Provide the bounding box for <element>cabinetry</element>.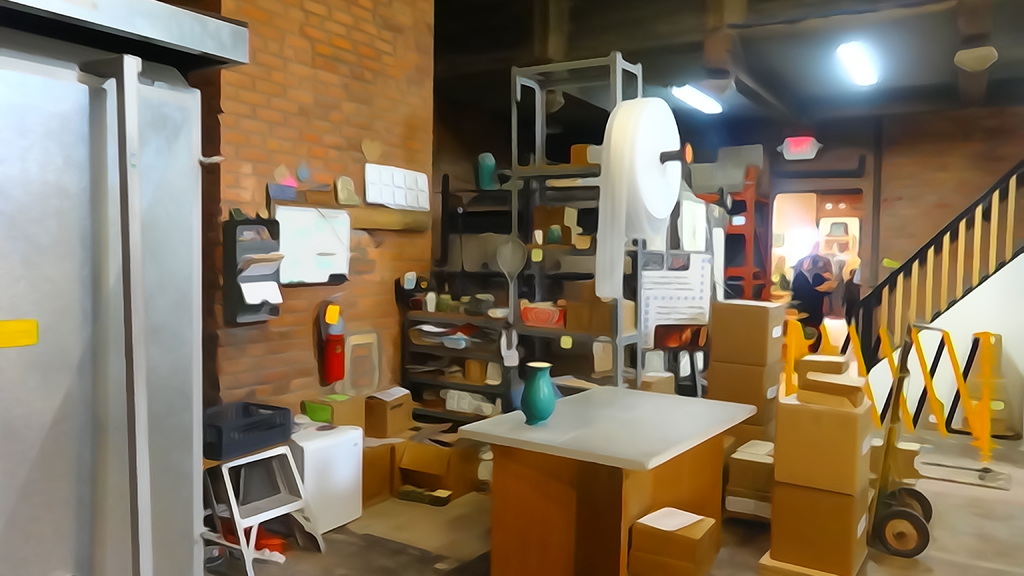
Rect(464, 376, 751, 575).
